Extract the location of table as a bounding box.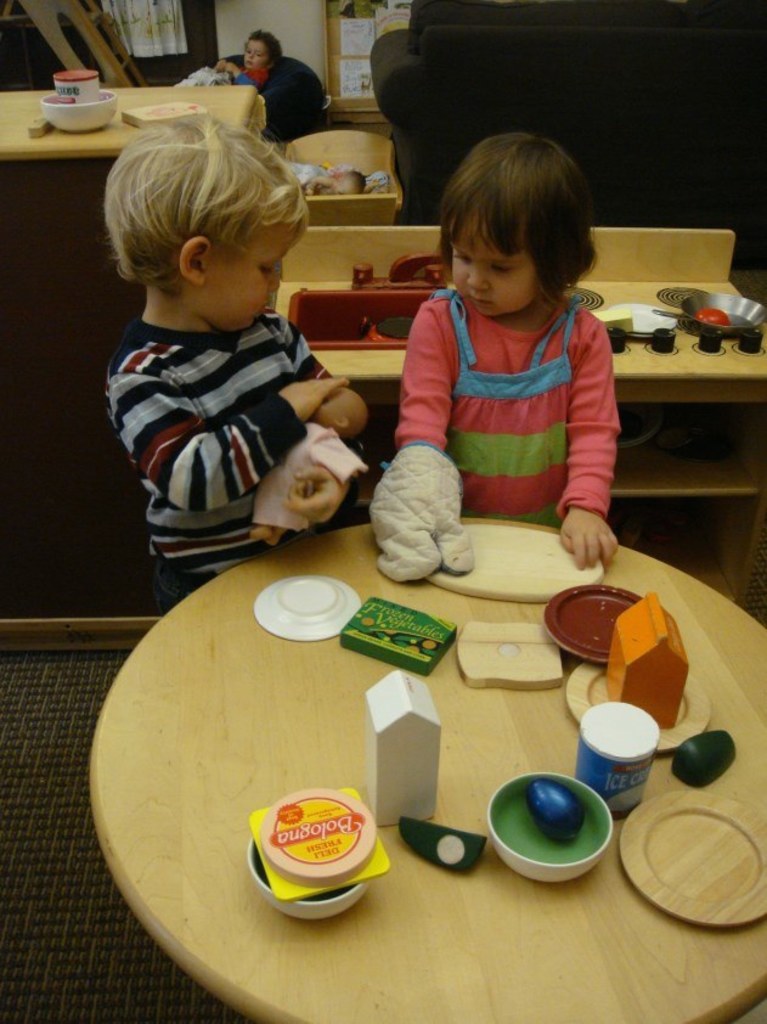
{"left": 0, "top": 79, "right": 260, "bottom": 173}.
